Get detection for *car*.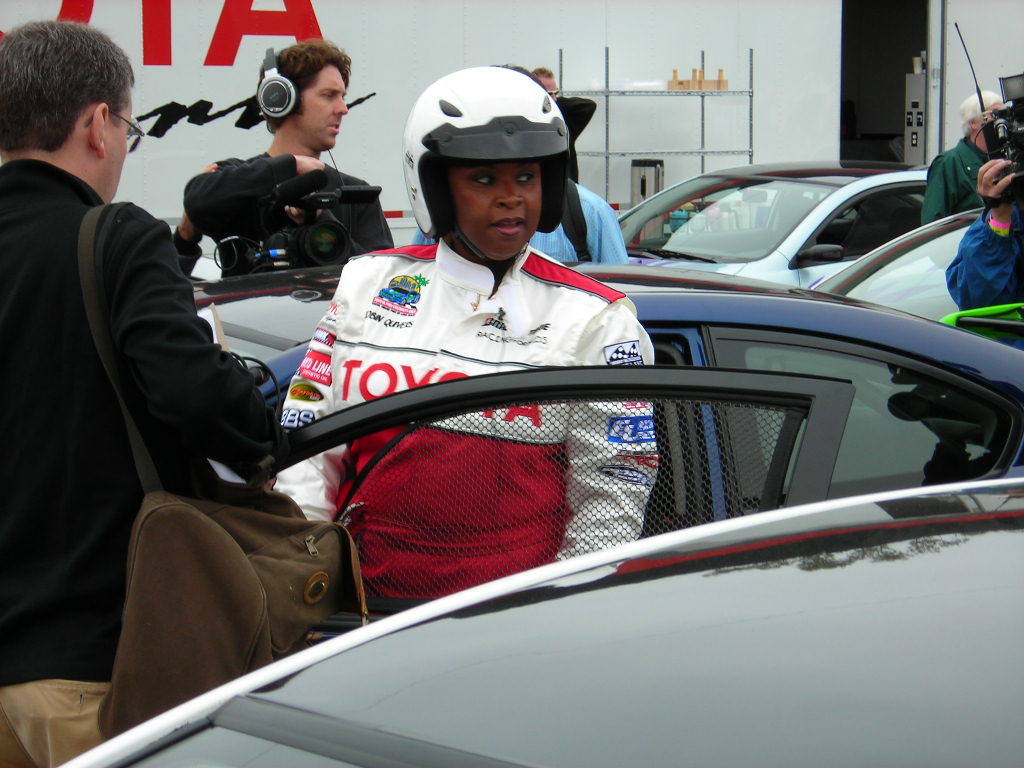
Detection: 46, 482, 1023, 767.
